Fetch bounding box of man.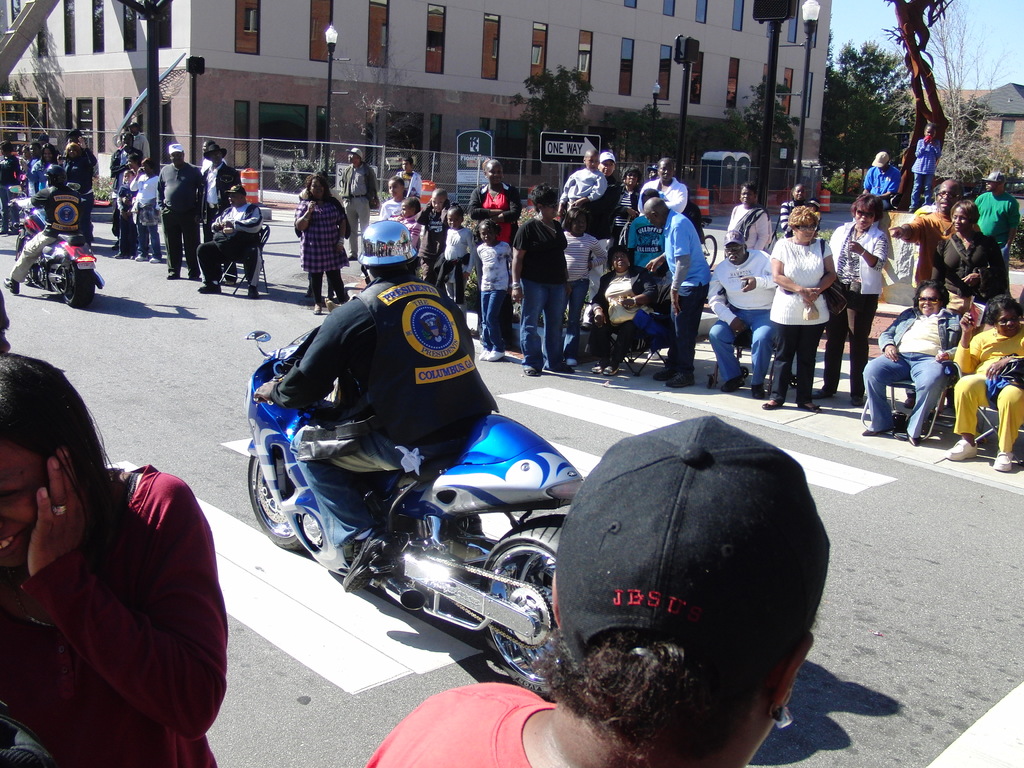
Bbox: <bbox>703, 233, 775, 392</bbox>.
